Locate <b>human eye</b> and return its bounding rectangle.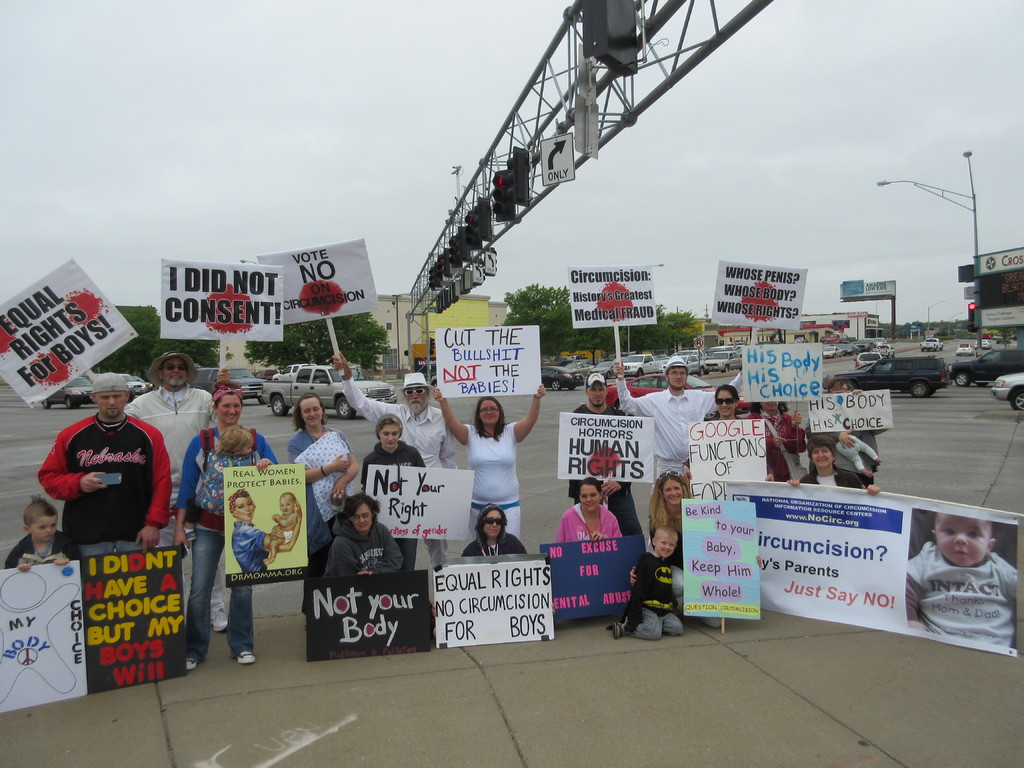
box(49, 521, 57, 529).
